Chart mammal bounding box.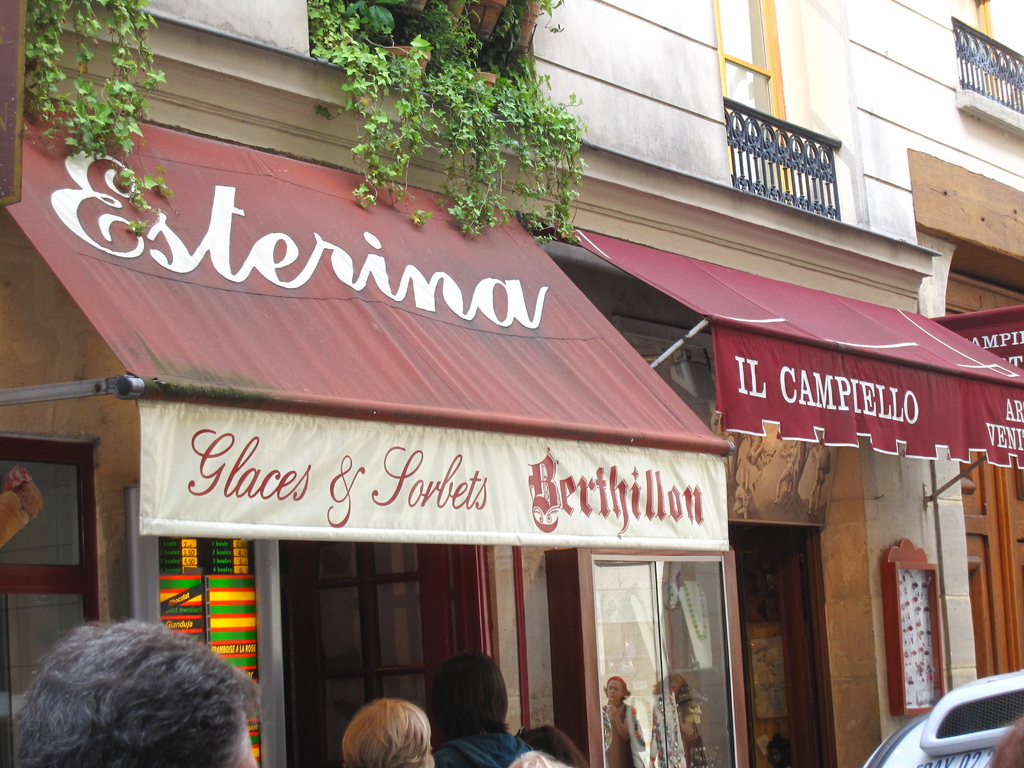
Charted: 806, 439, 830, 516.
